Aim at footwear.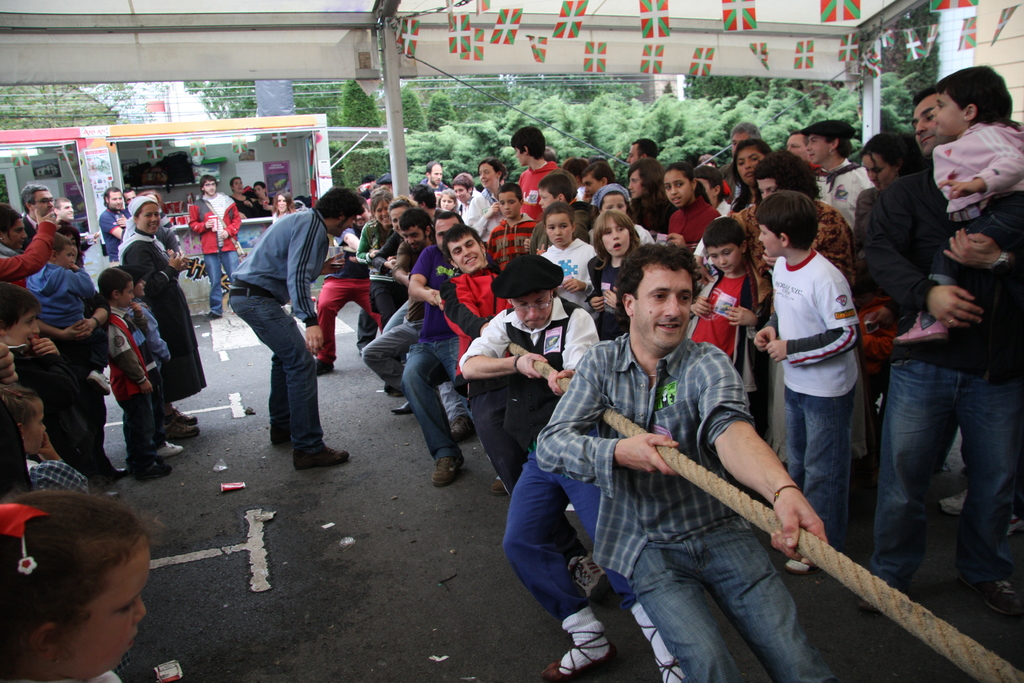
Aimed at [391,397,411,418].
